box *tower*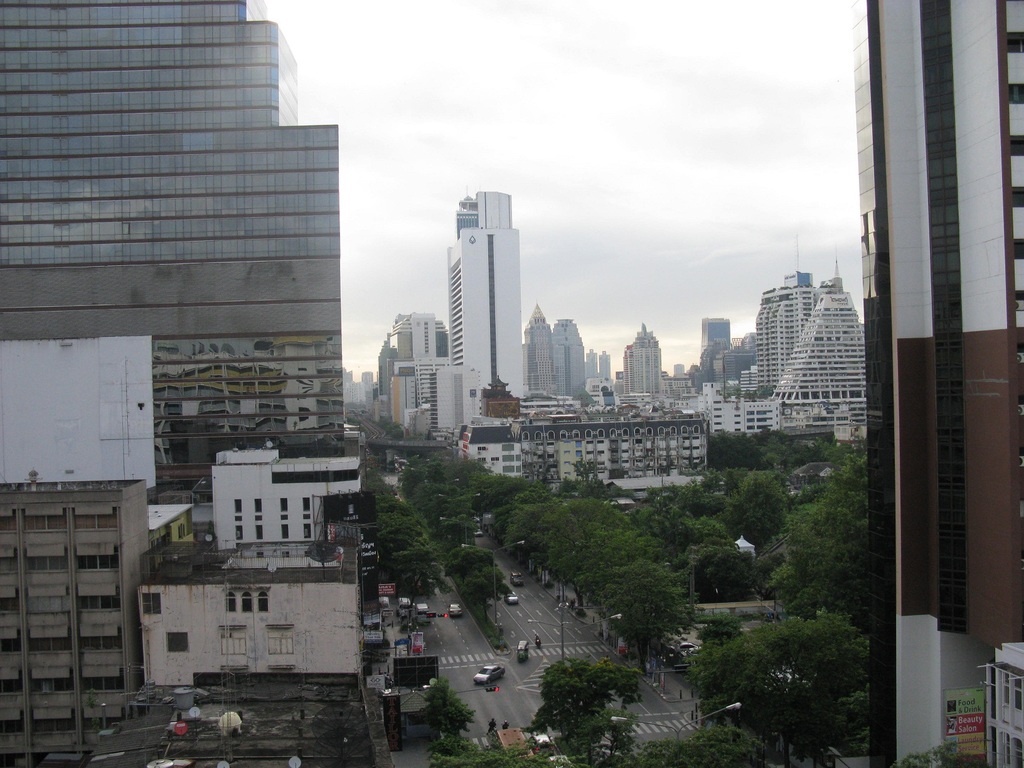
[left=385, top=359, right=486, bottom=442]
